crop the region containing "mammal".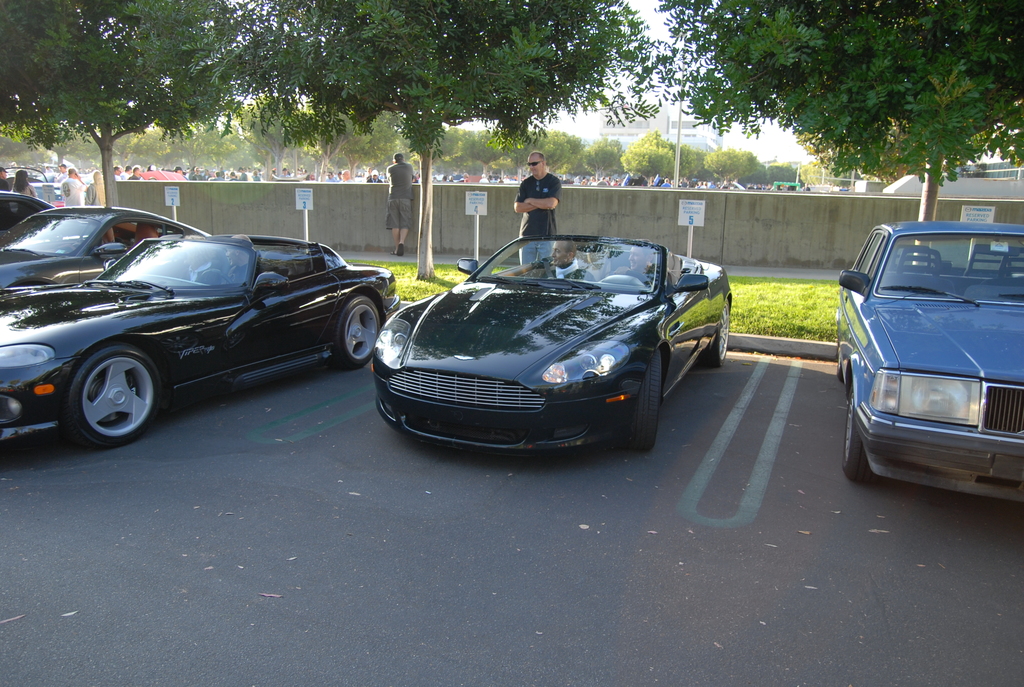
Crop region: region(12, 170, 39, 200).
